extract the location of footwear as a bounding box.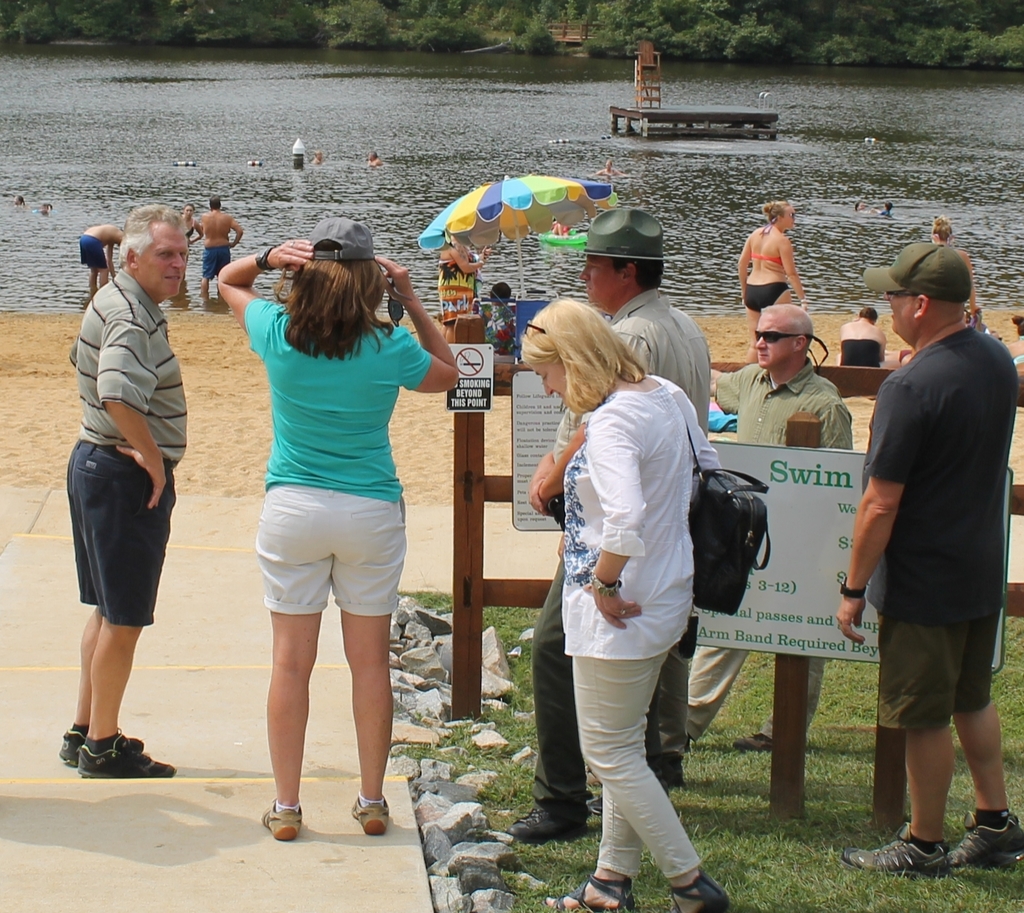
pyautogui.locateOnScreen(259, 794, 305, 843).
